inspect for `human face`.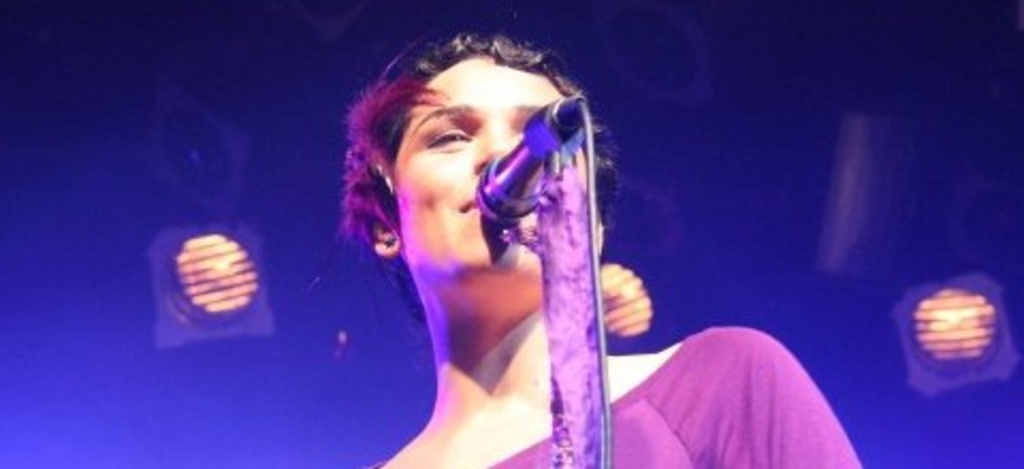
Inspection: bbox=(390, 58, 602, 279).
